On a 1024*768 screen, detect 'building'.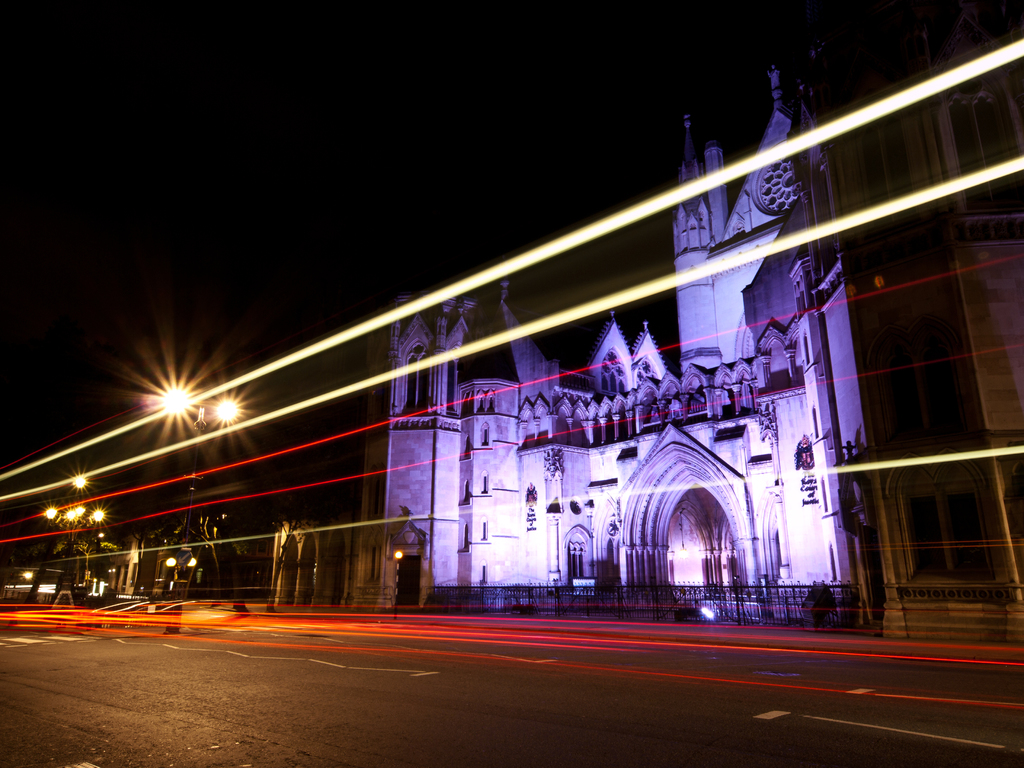
(left=262, top=35, right=877, bottom=630).
